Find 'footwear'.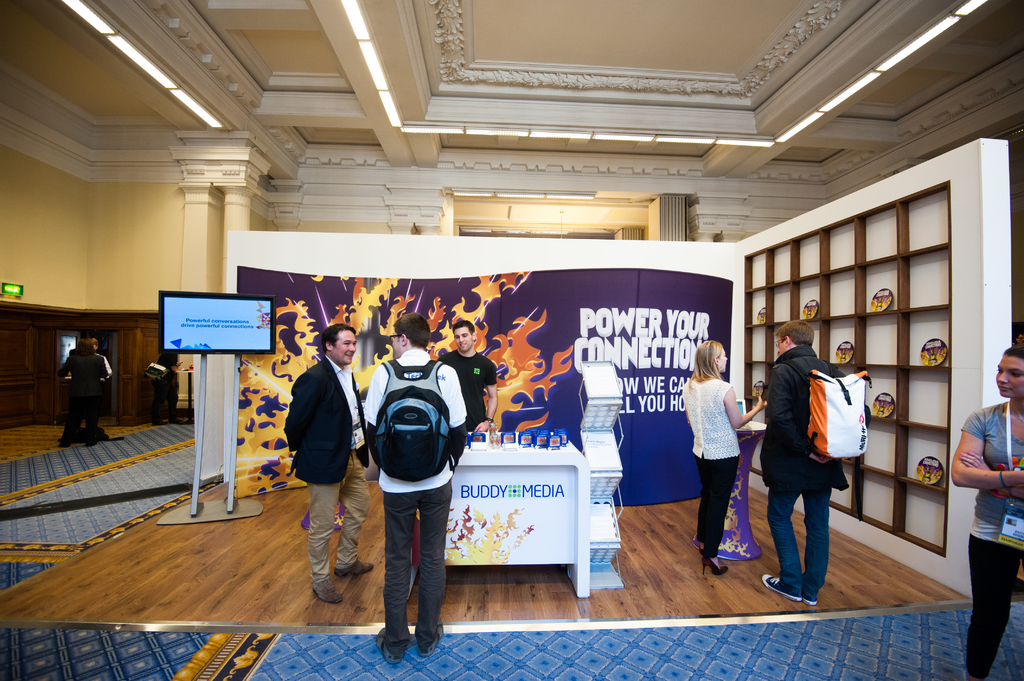
select_region(762, 575, 801, 602).
